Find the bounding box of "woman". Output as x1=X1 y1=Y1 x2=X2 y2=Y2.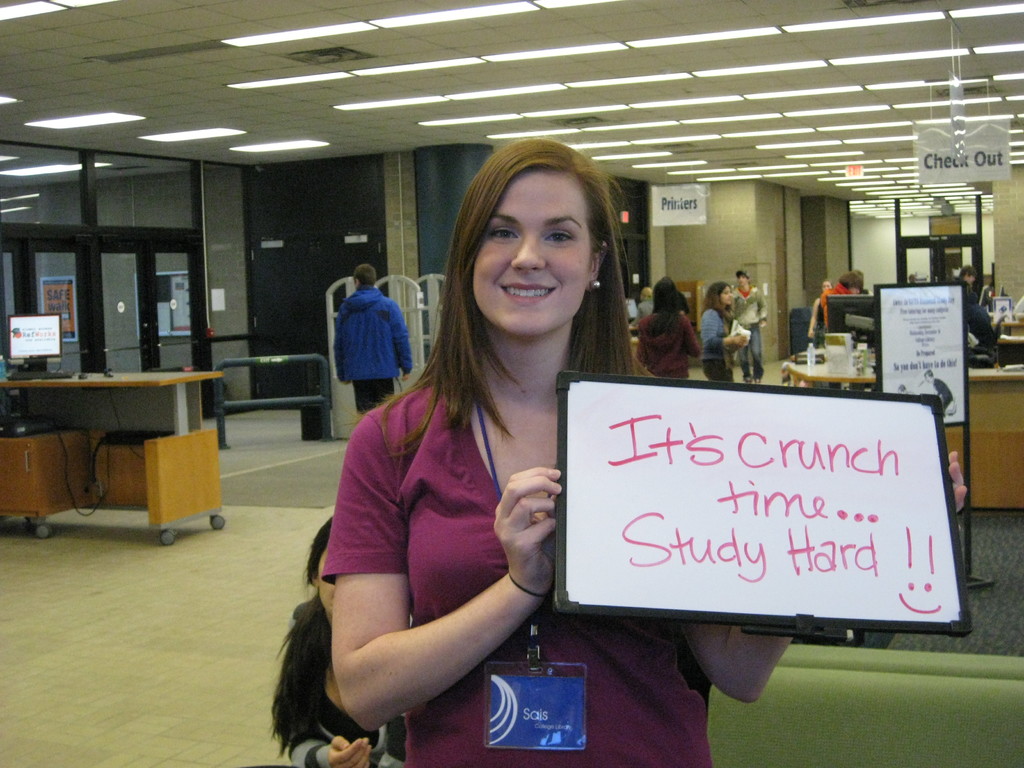
x1=333 y1=134 x2=792 y2=767.
